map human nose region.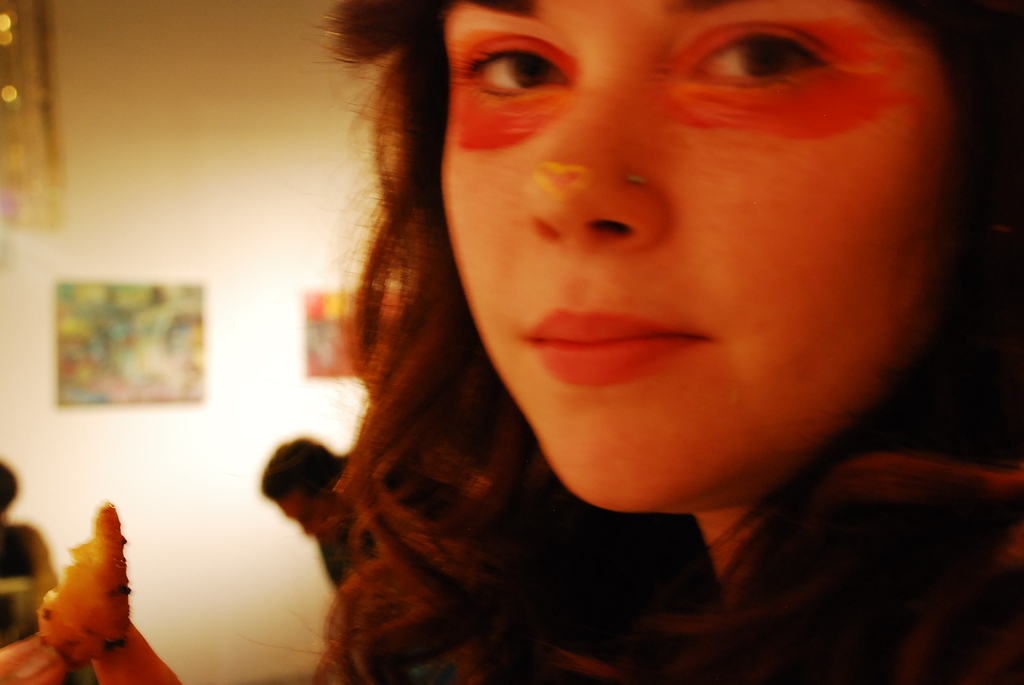
Mapped to detection(527, 74, 669, 251).
